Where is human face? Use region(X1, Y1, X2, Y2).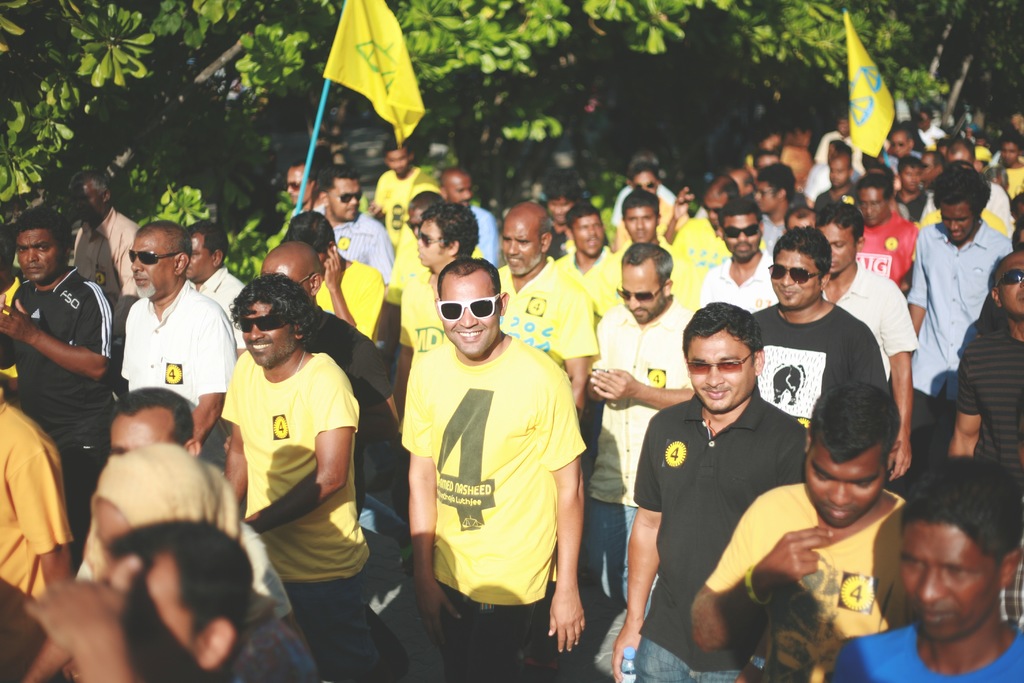
region(69, 186, 103, 224).
